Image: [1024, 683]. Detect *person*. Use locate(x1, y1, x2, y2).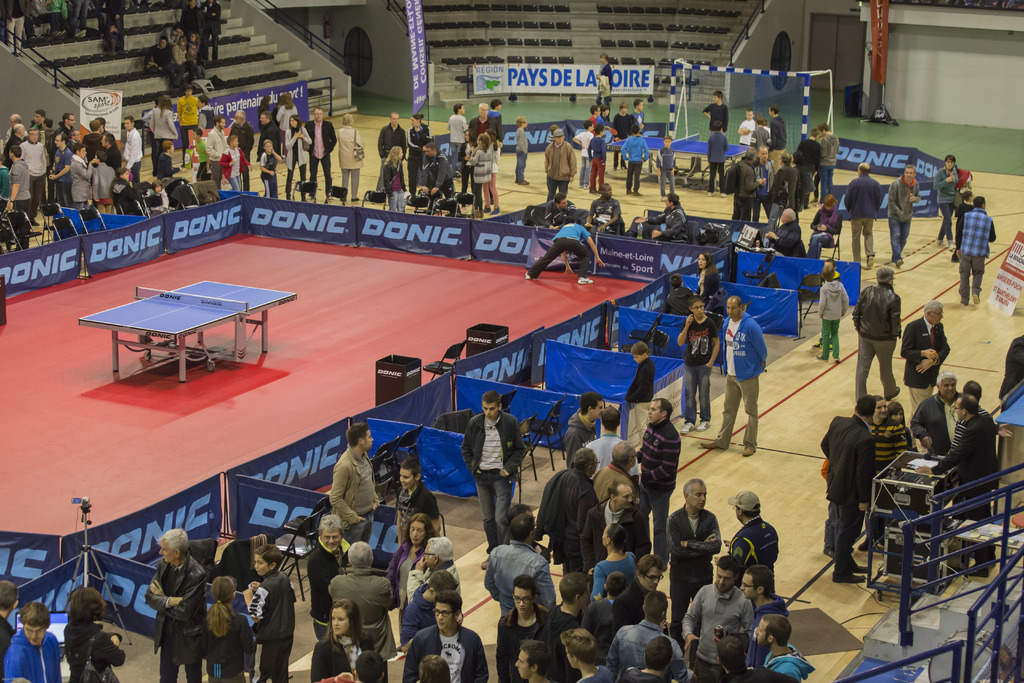
locate(819, 264, 851, 368).
